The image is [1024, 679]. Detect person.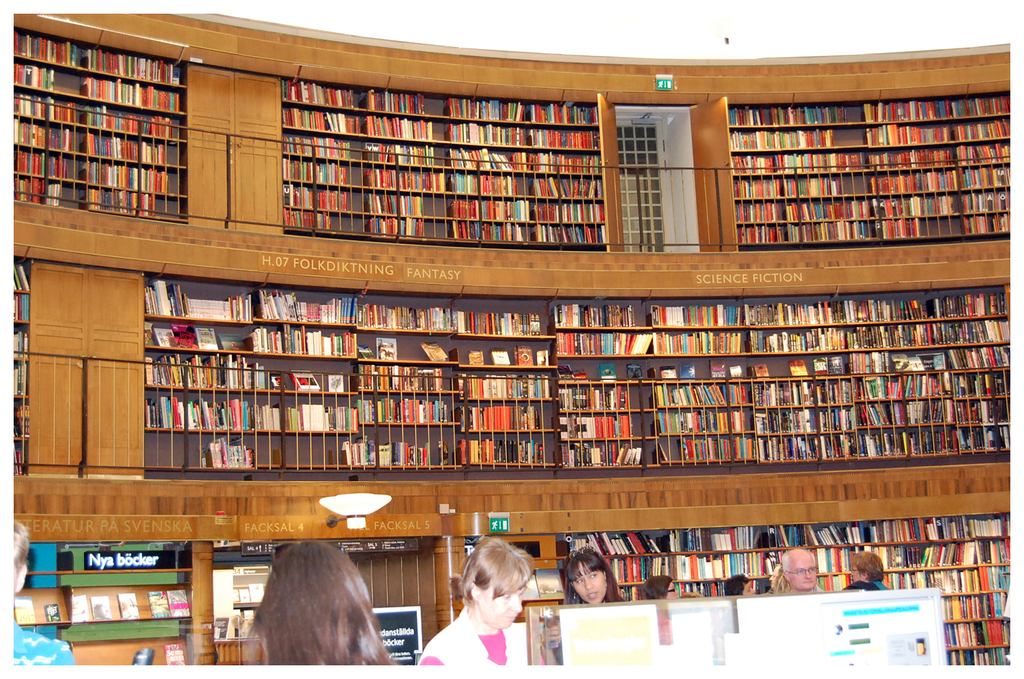
Detection: <bbox>778, 547, 827, 596</bbox>.
